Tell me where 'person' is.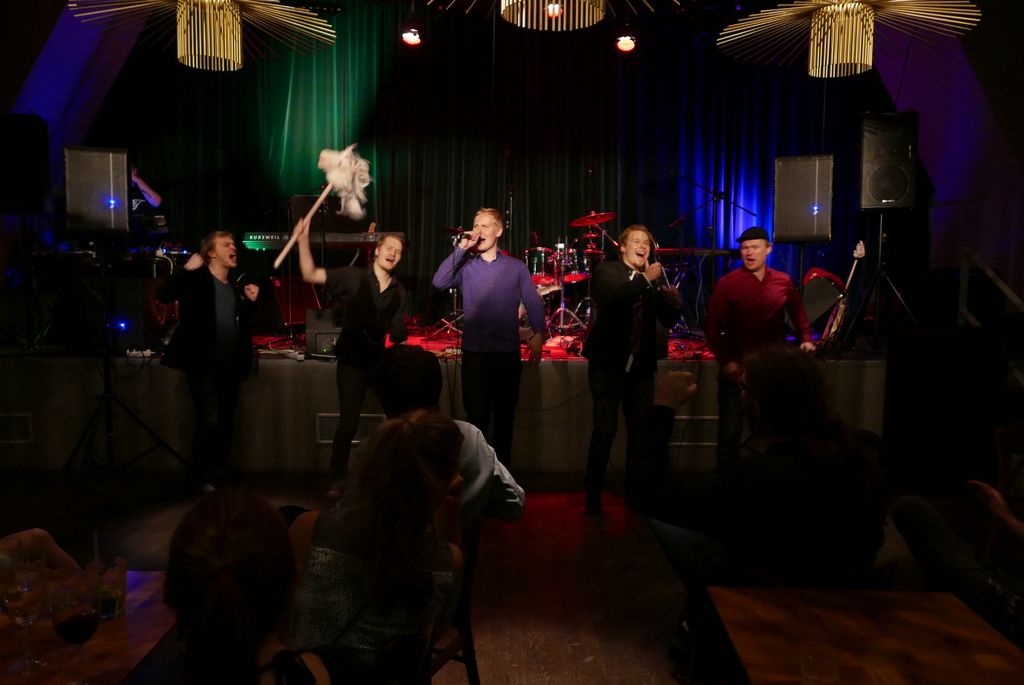
'person' is at x1=434 y1=200 x2=545 y2=455.
